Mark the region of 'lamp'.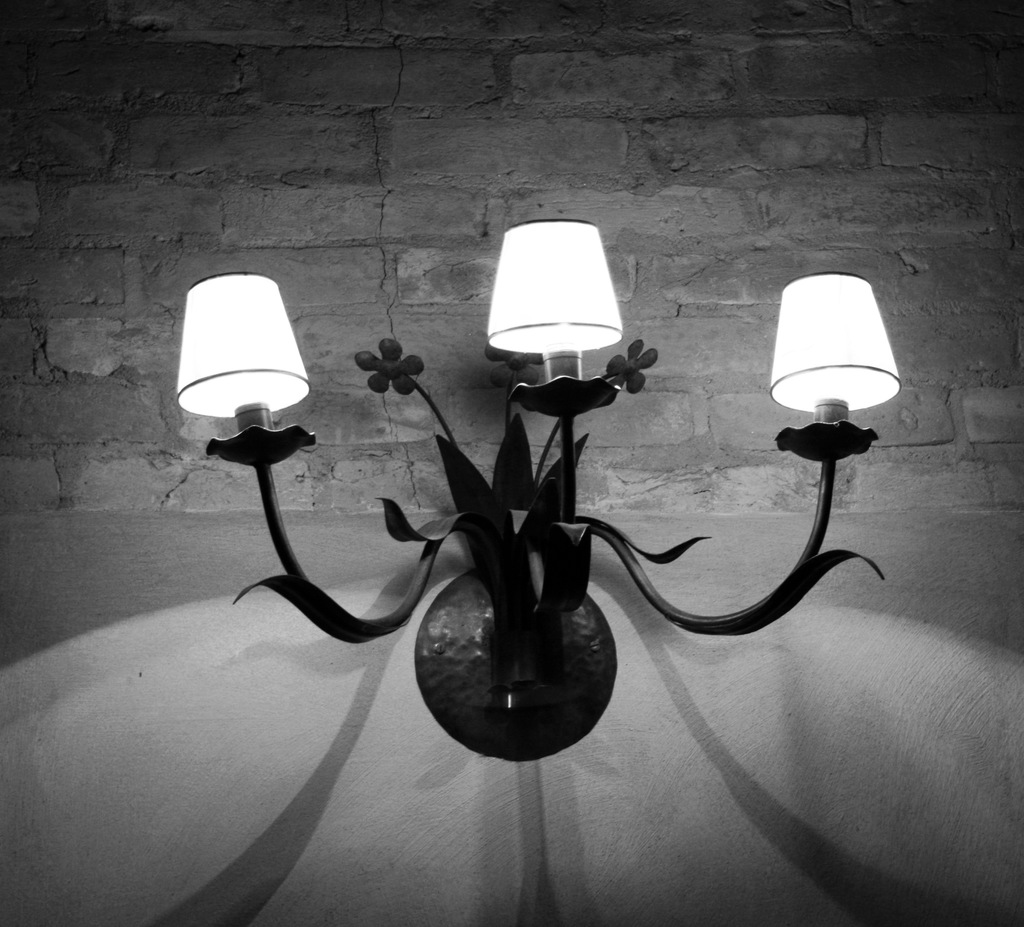
Region: BBox(170, 214, 904, 766).
